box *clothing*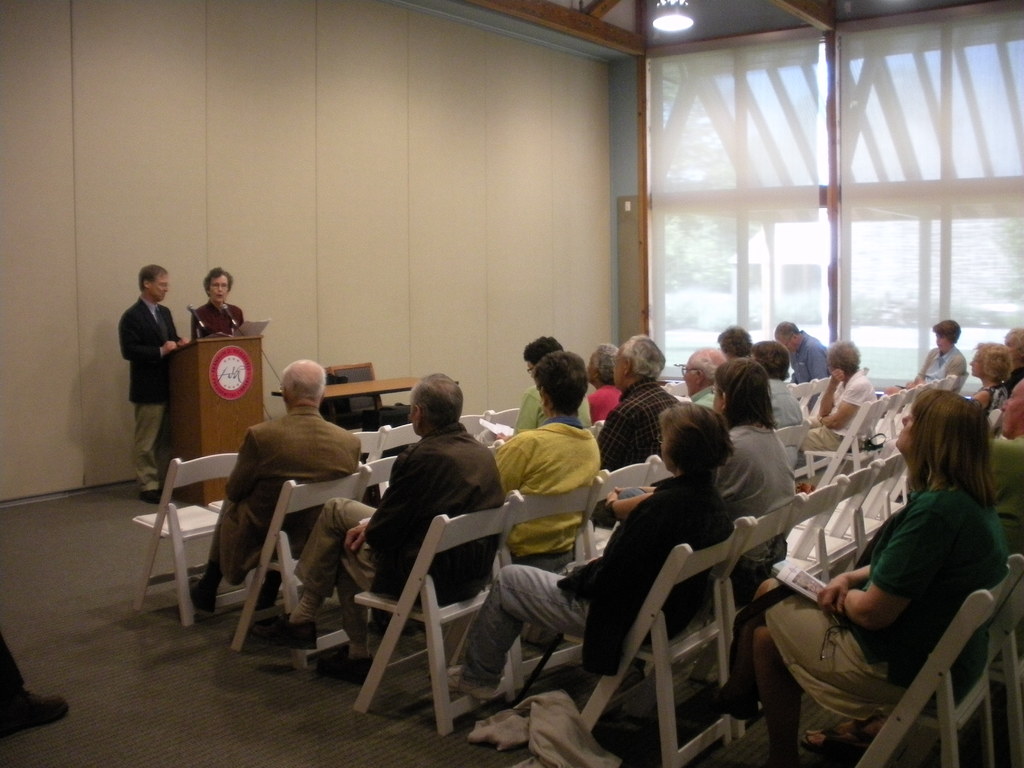
x1=216, y1=409, x2=362, y2=586
